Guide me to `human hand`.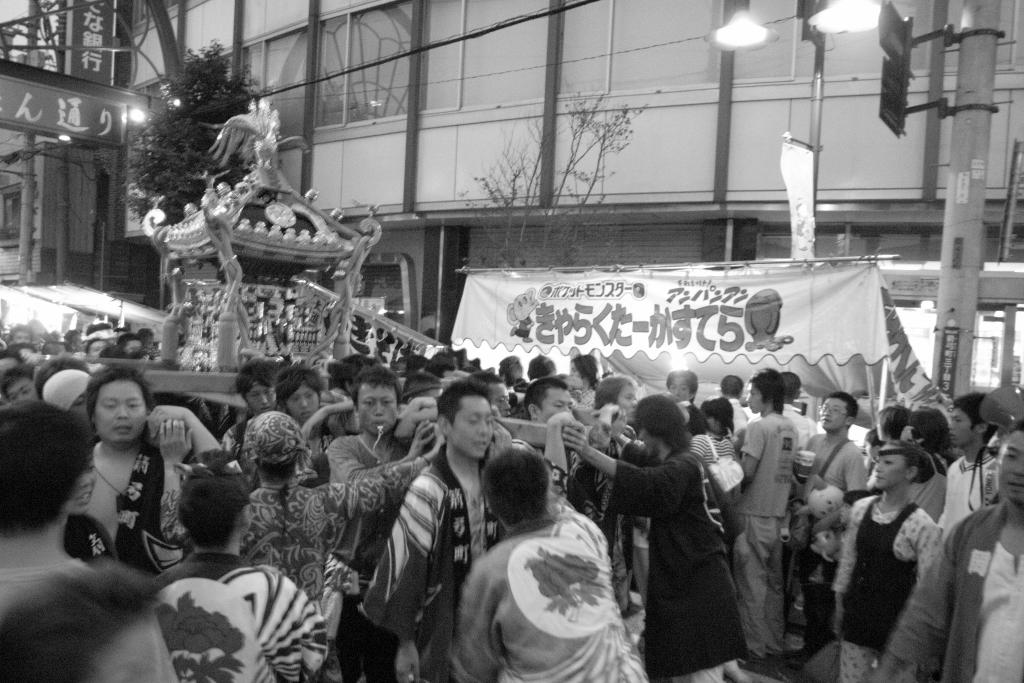
Guidance: x1=392 y1=638 x2=420 y2=682.
